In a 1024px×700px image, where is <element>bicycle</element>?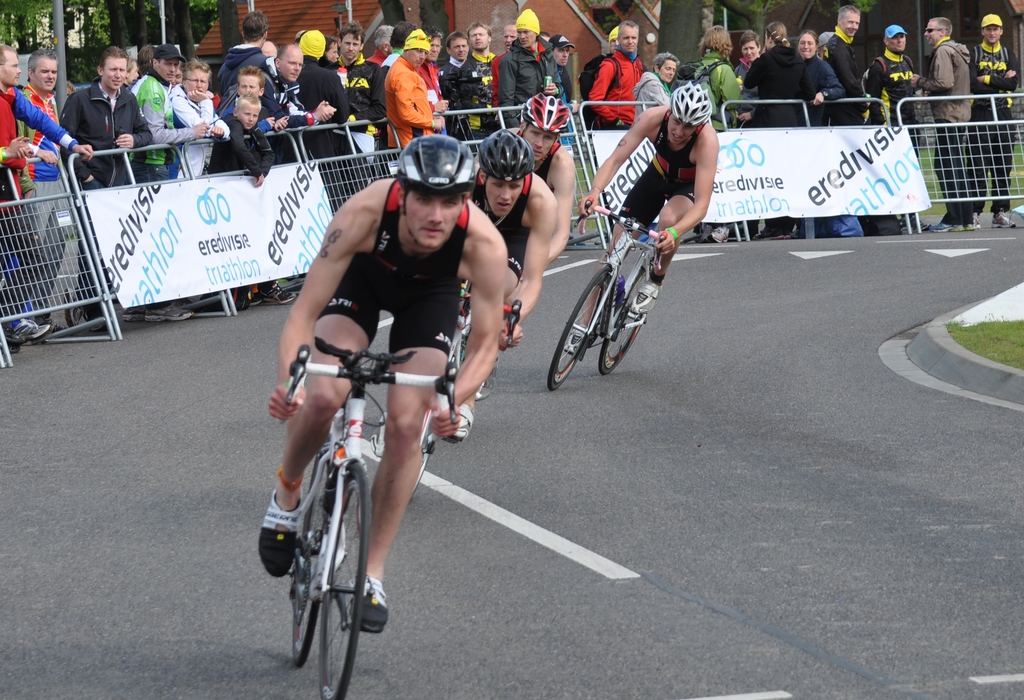
crop(250, 318, 470, 684).
